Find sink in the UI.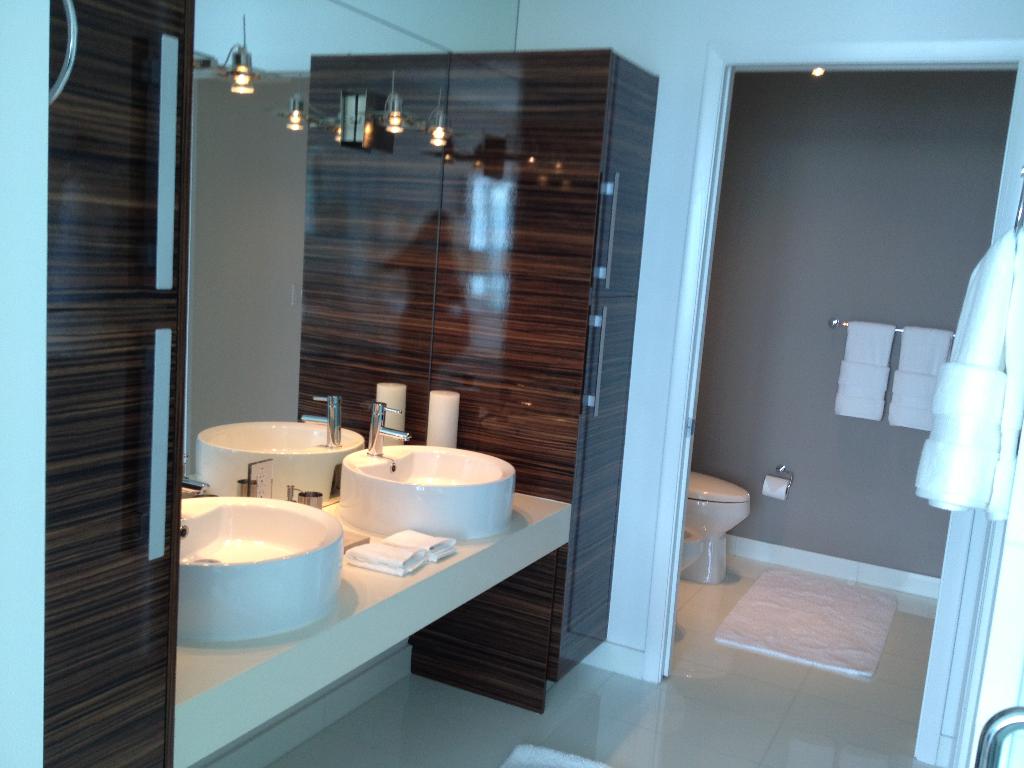
UI element at [left=174, top=468, right=342, bottom=637].
